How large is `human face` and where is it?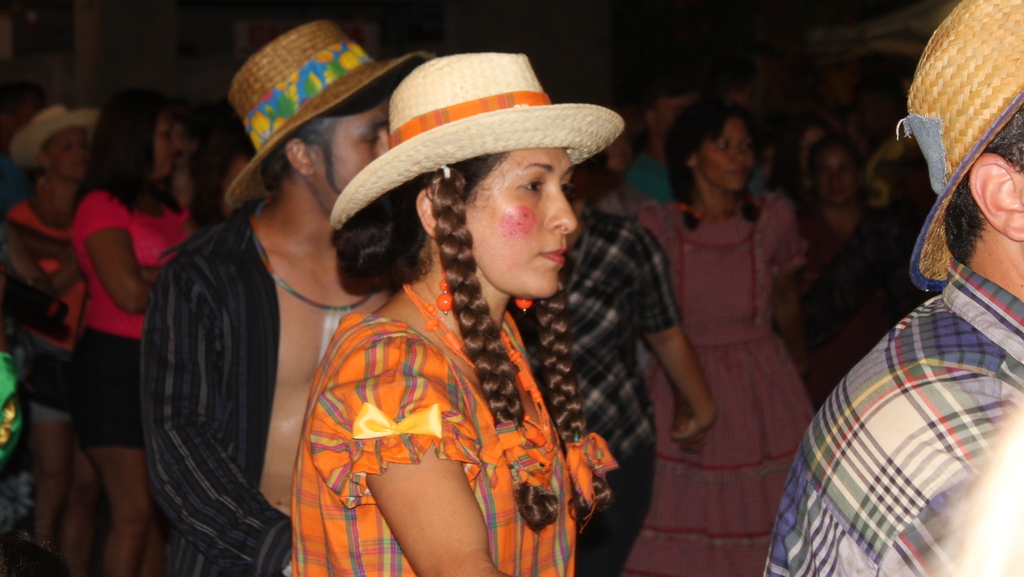
Bounding box: 43,130,90,177.
